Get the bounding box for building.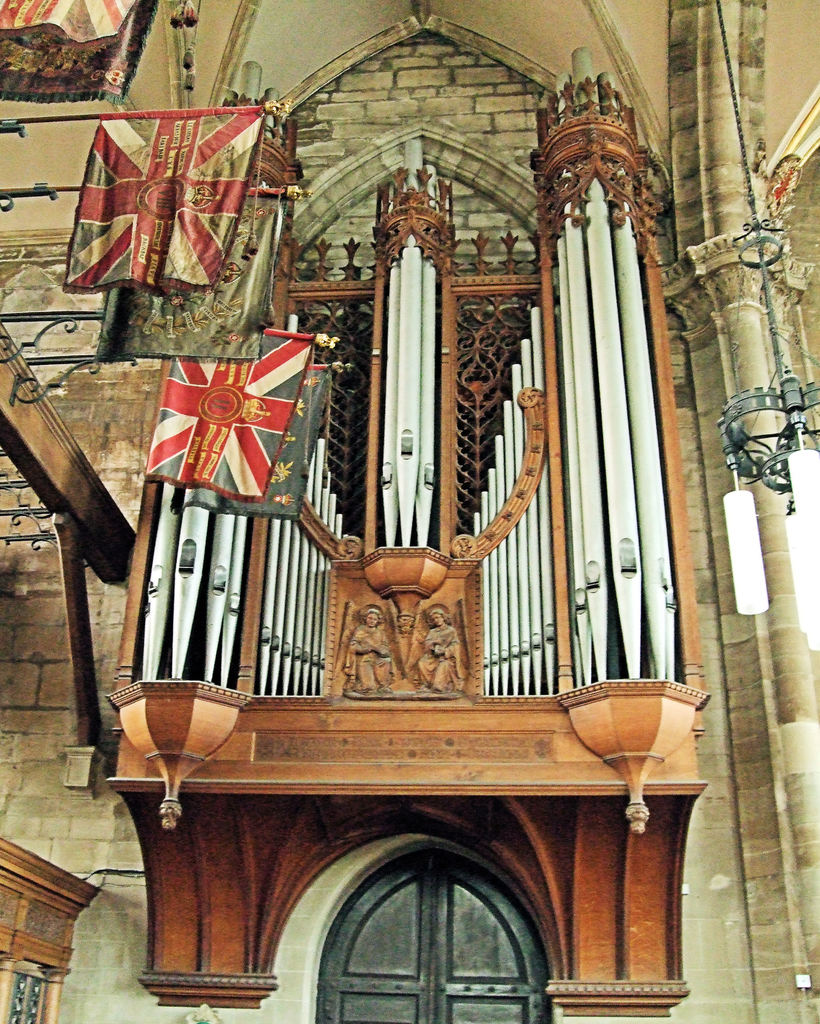
<bbox>0, 0, 819, 1023</bbox>.
